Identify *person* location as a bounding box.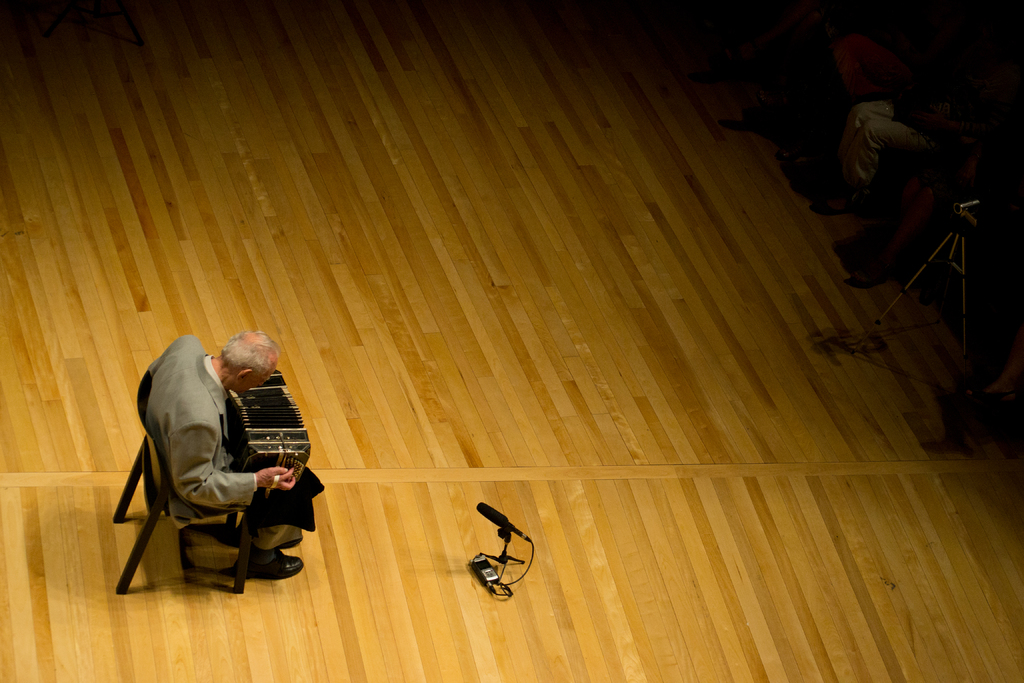
bbox(137, 324, 318, 585).
